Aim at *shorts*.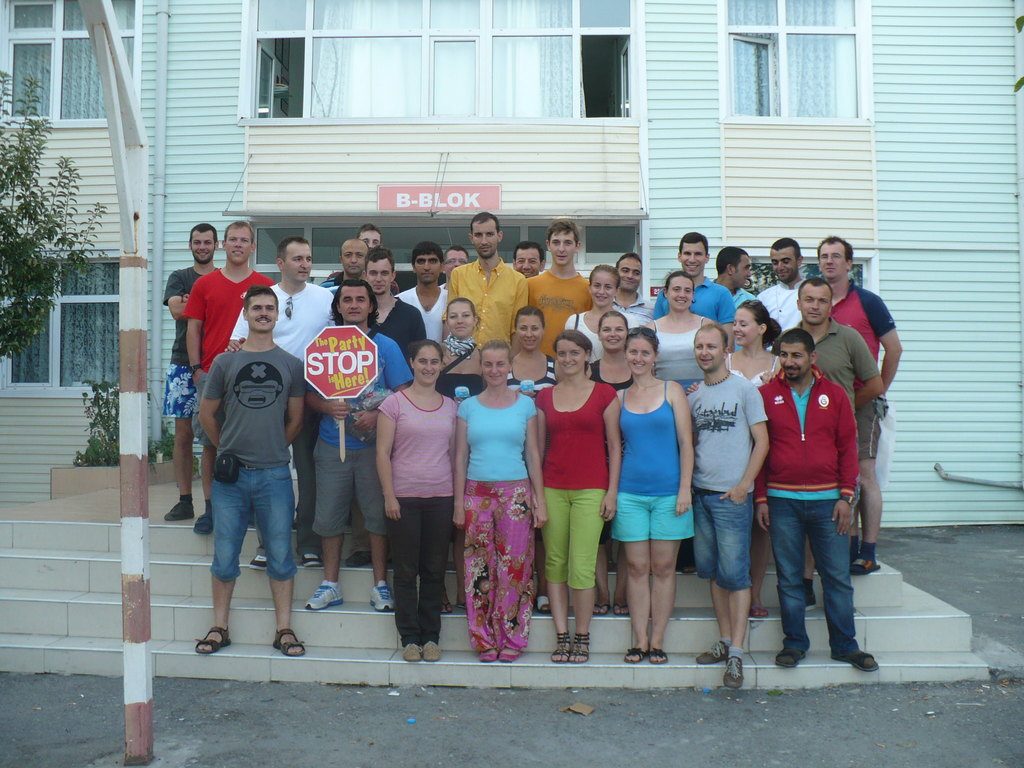
Aimed at 312:437:390:538.
